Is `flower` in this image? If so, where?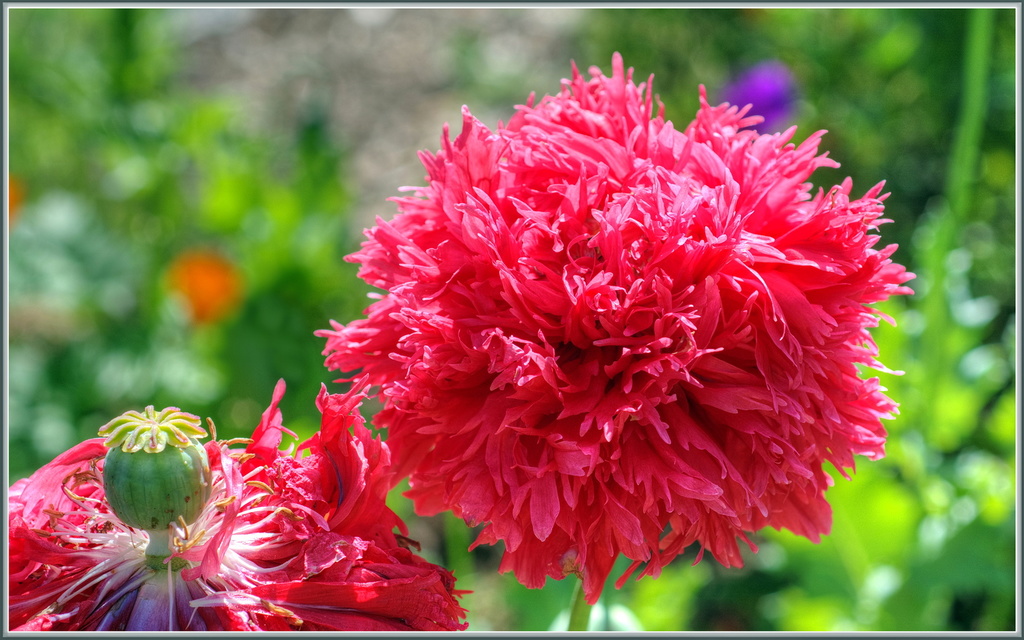
Yes, at 0 377 468 628.
